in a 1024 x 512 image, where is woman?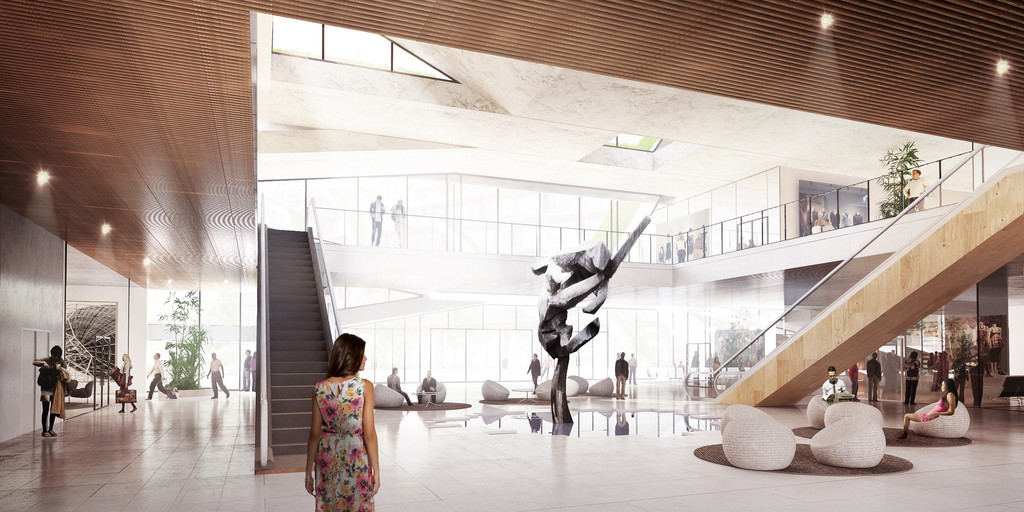
<region>119, 353, 136, 413</region>.
